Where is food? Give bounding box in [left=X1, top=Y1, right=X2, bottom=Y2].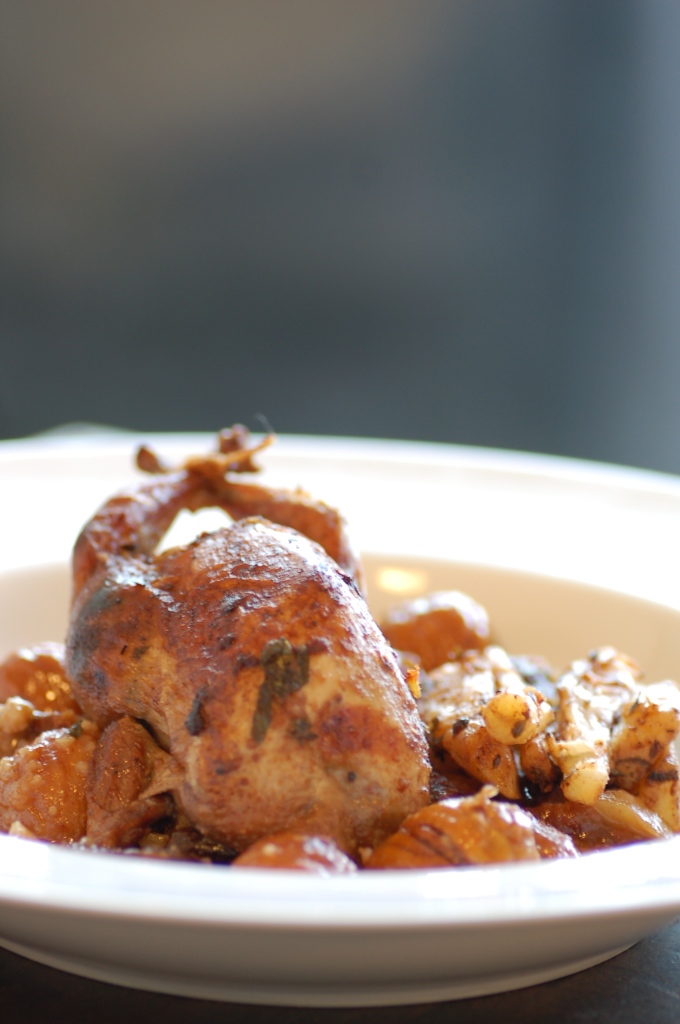
[left=446, top=588, right=679, bottom=867].
